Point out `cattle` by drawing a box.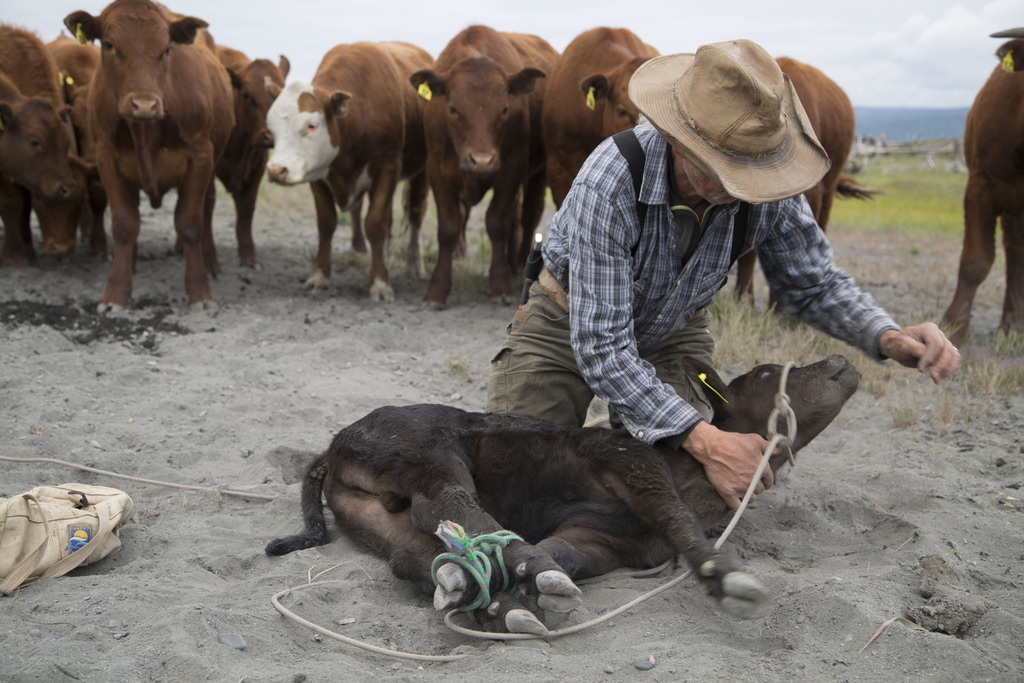
crop(173, 45, 292, 274).
